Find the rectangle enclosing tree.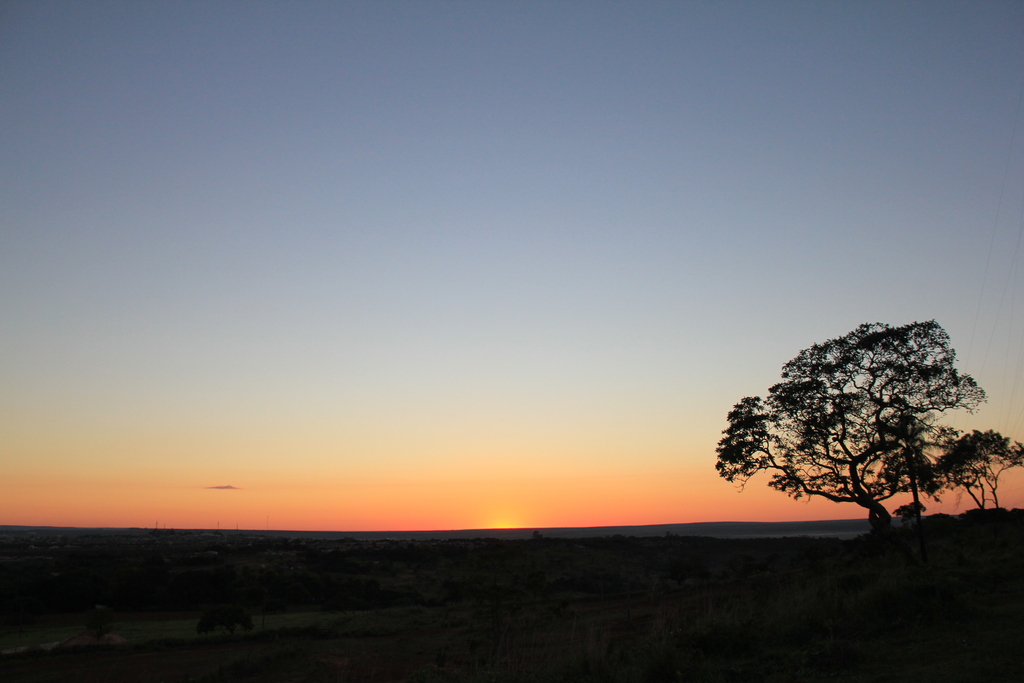
<box>939,432,1023,506</box>.
